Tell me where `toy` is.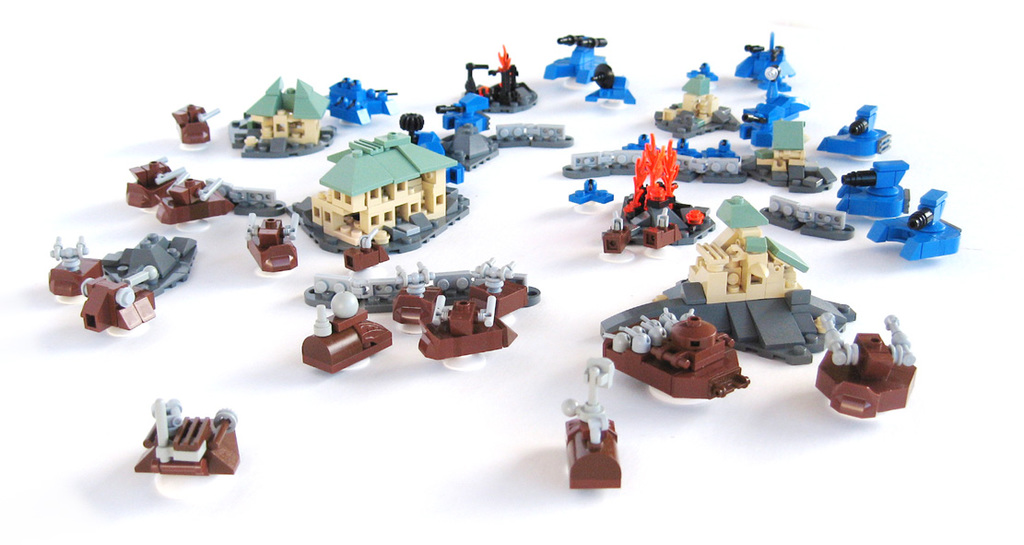
`toy` is at {"x1": 757, "y1": 198, "x2": 853, "y2": 239}.
